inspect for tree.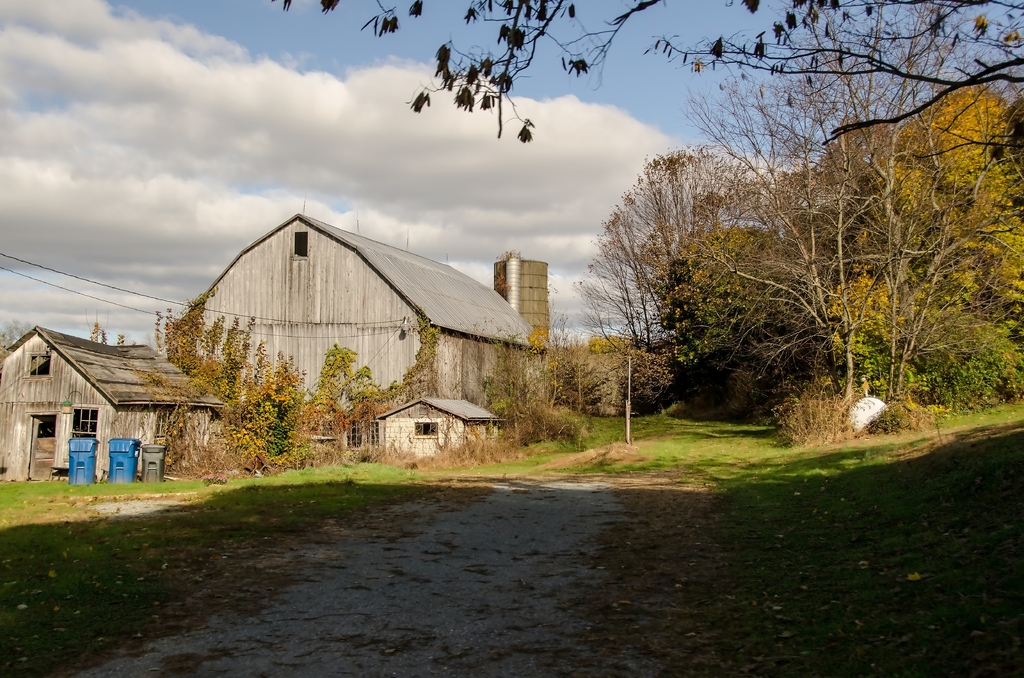
Inspection: l=275, t=0, r=1023, b=156.
